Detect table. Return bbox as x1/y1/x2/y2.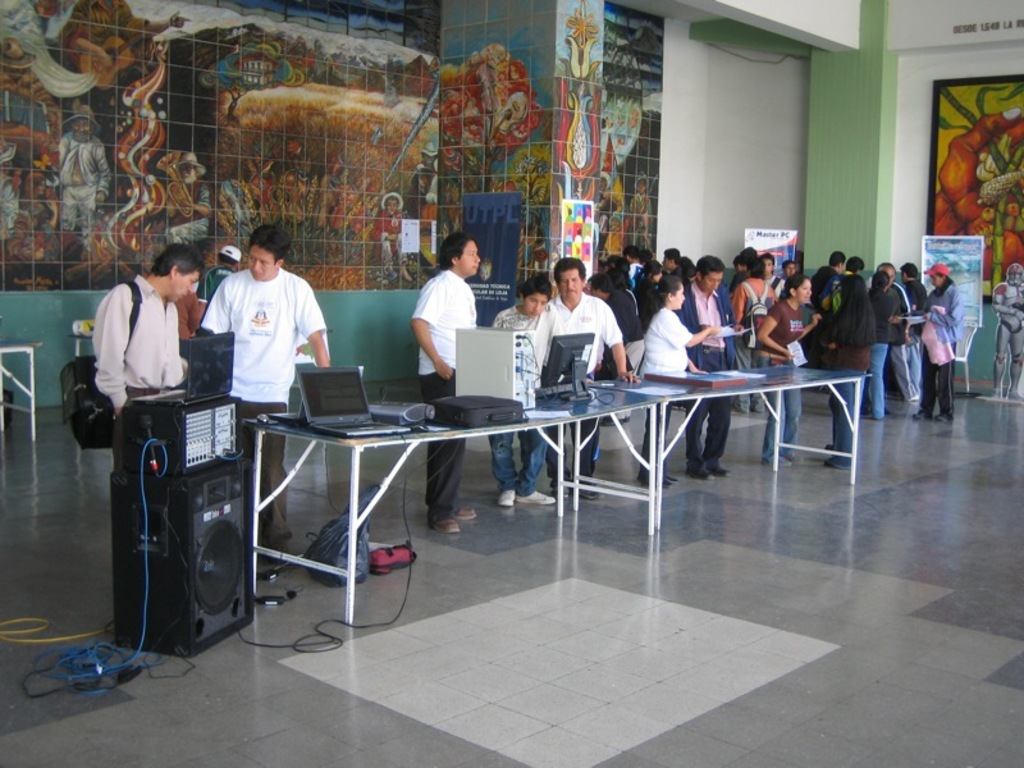
0/346/36/440.
